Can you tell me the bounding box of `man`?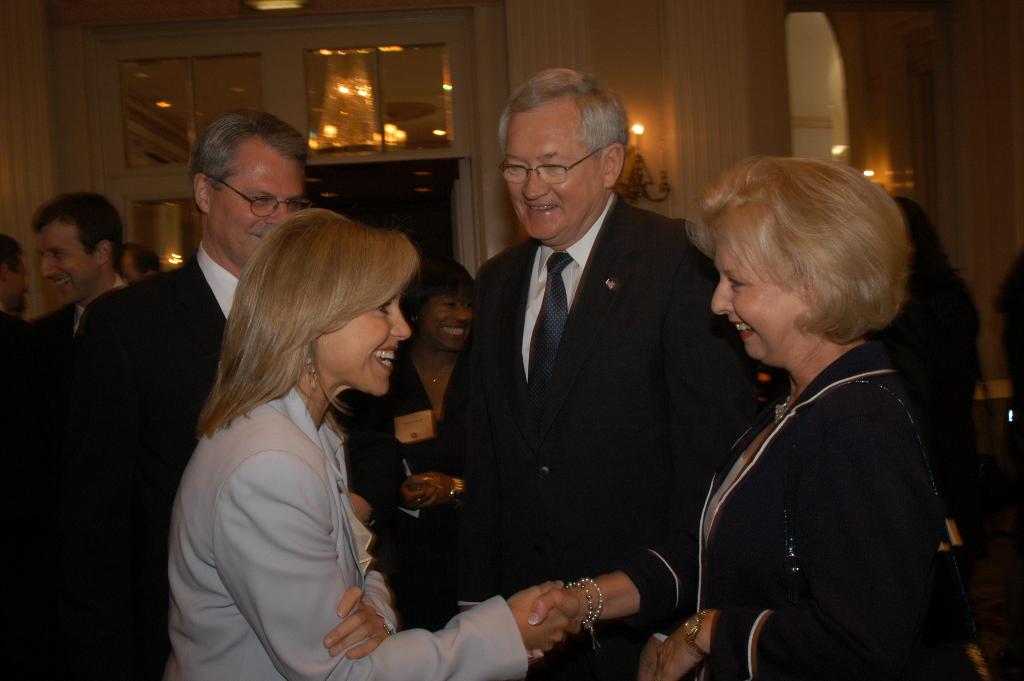
region(50, 114, 399, 680).
